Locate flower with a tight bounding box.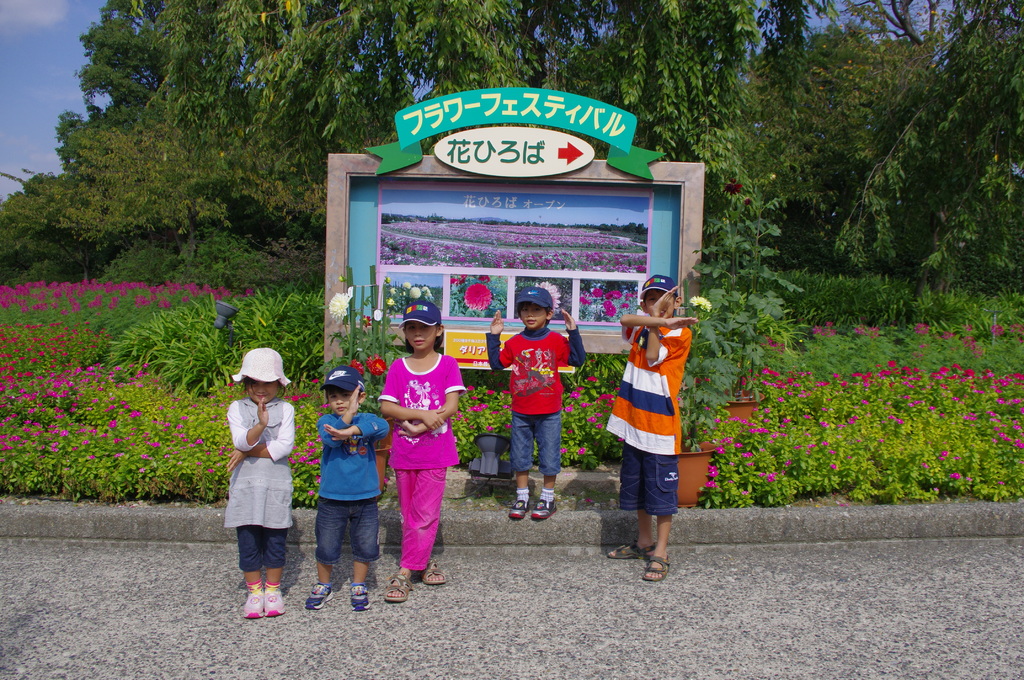
<bbox>140, 453, 152, 462</bbox>.
